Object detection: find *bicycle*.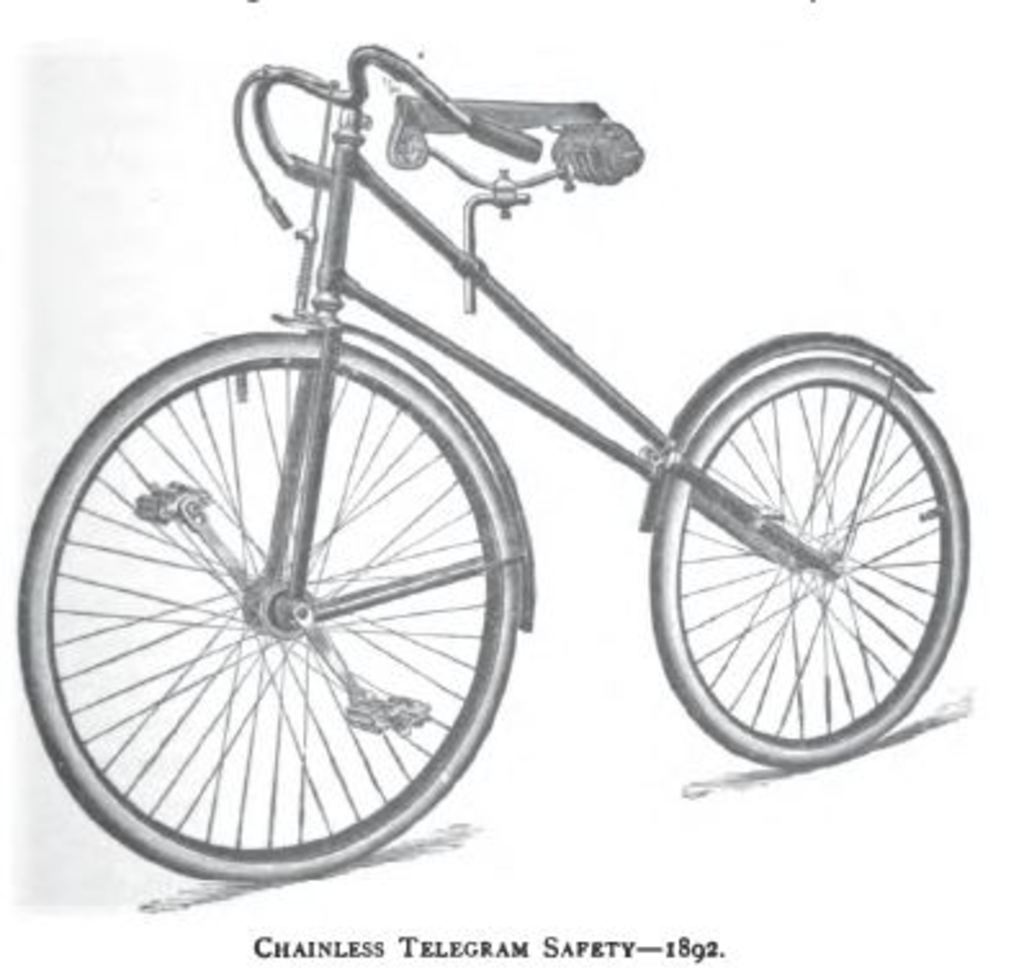
<region>23, 0, 916, 849</region>.
